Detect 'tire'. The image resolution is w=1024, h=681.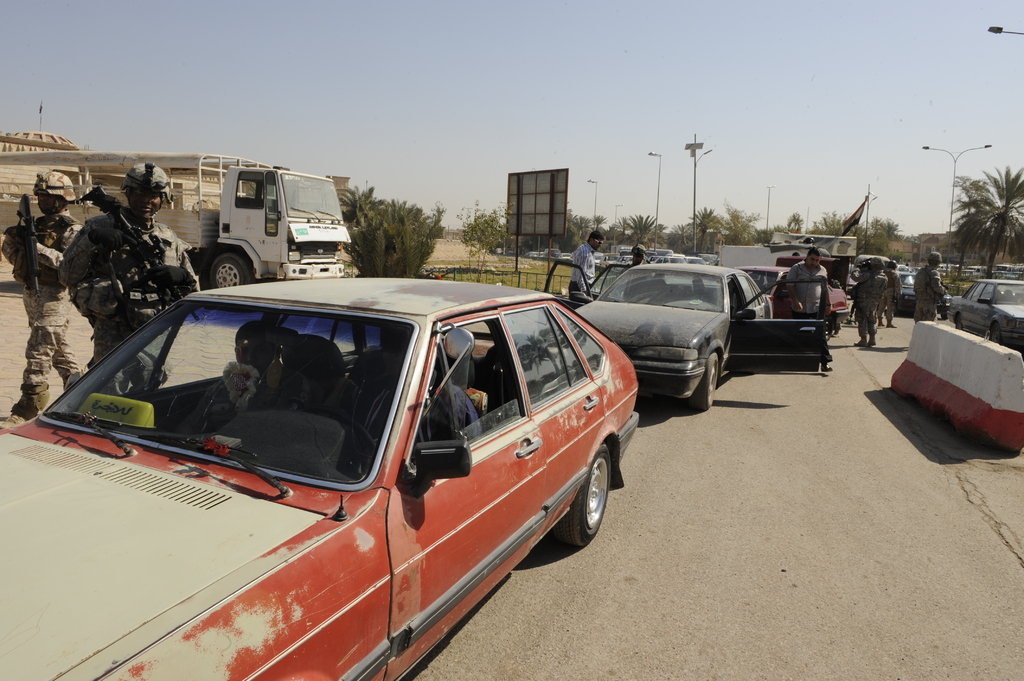
Rect(211, 253, 252, 286).
